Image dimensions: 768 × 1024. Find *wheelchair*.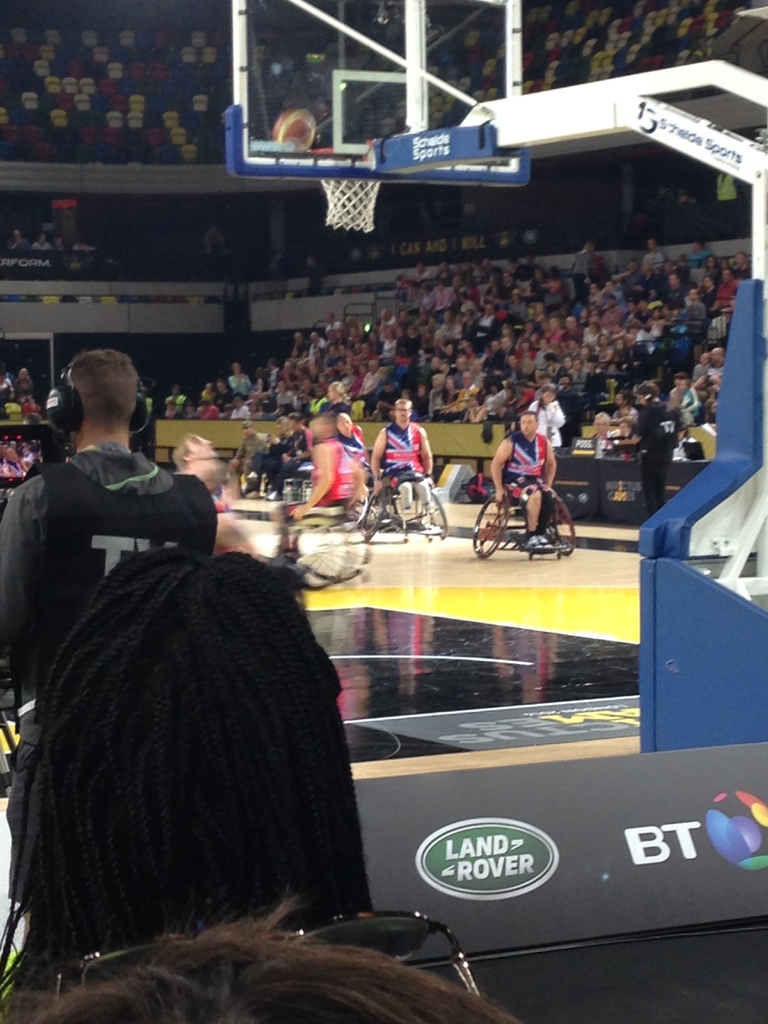
(360,477,463,538).
